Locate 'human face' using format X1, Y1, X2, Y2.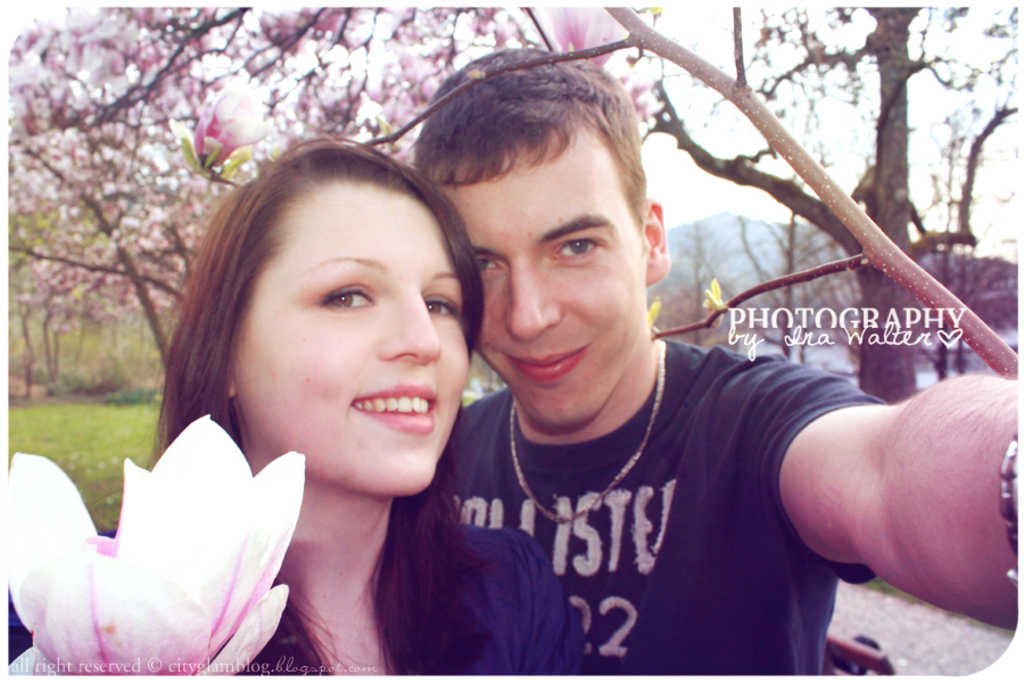
452, 126, 652, 422.
